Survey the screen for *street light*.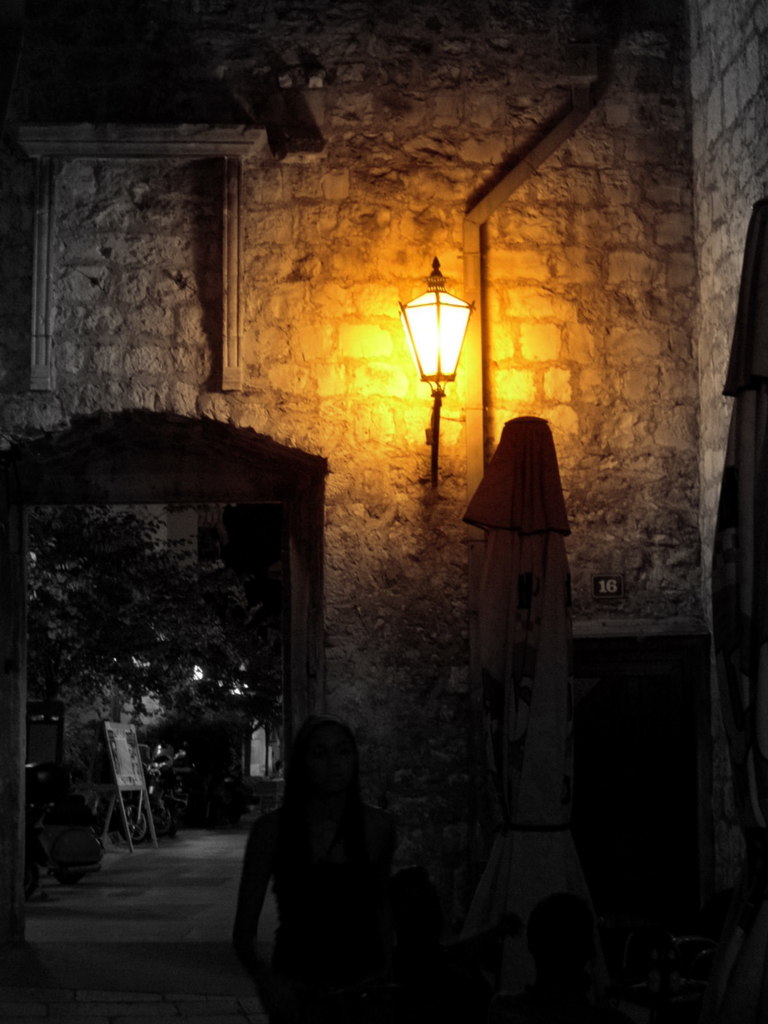
Survey found: Rect(392, 252, 481, 482).
